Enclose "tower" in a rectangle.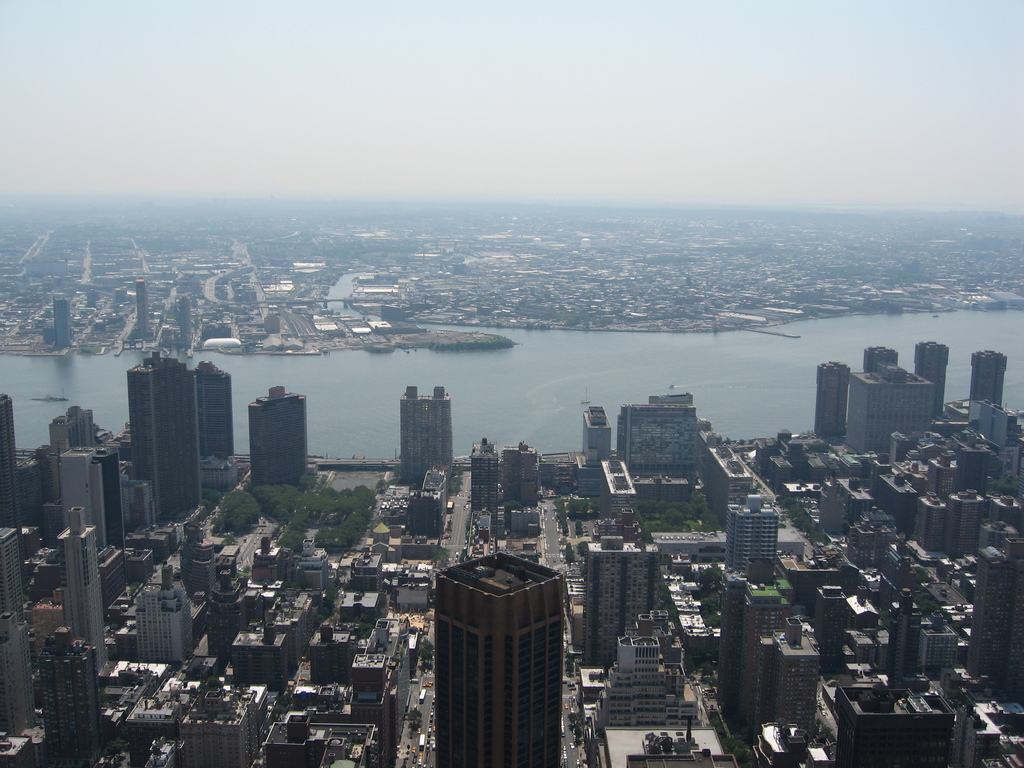
813,361,846,435.
